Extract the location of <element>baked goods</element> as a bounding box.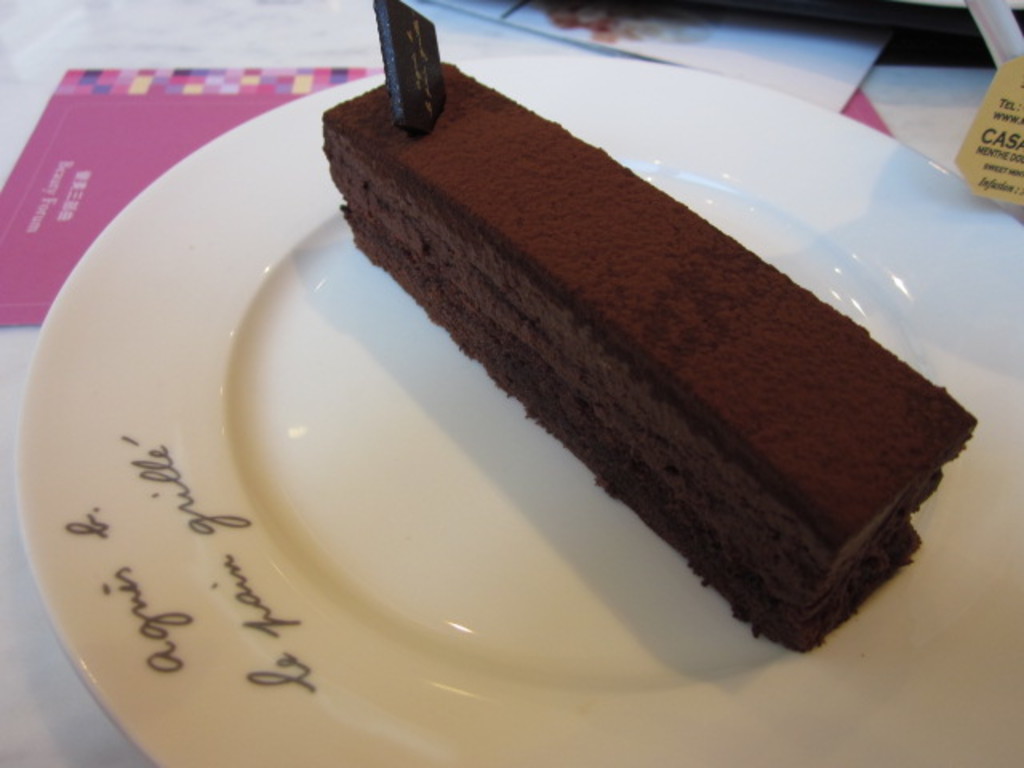
l=315, t=123, r=979, b=624.
